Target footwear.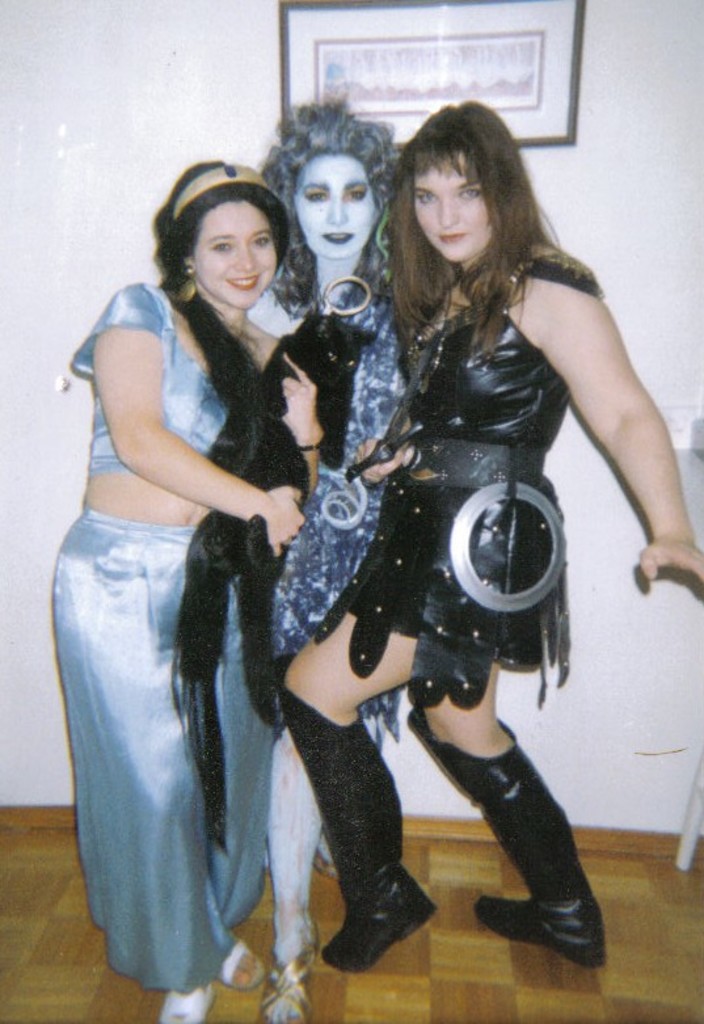
Target region: 319:865:438:974.
